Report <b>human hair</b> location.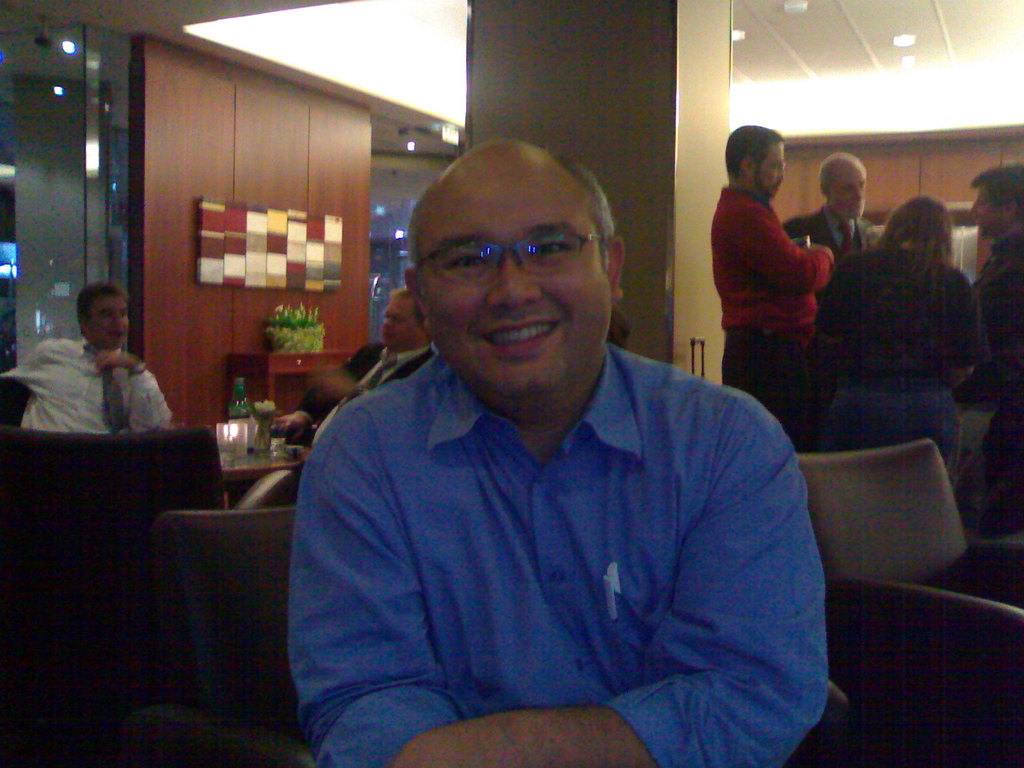
Report: x1=892 y1=189 x2=973 y2=287.
